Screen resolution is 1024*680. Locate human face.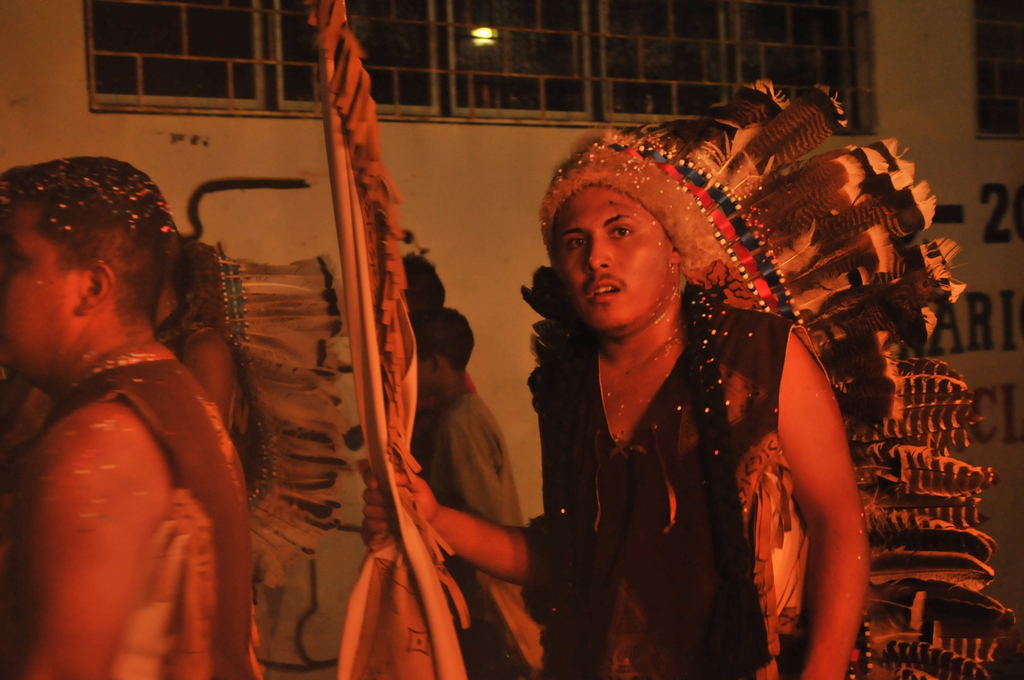
0/195/76/369.
